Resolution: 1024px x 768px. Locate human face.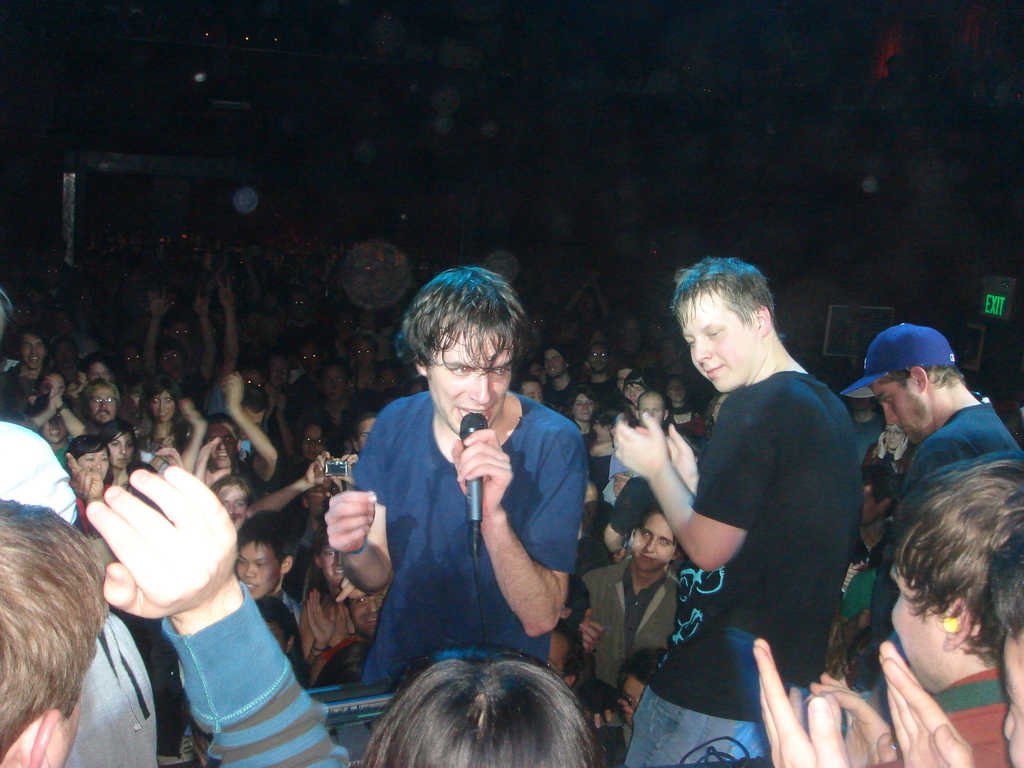
Rect(227, 486, 257, 518).
